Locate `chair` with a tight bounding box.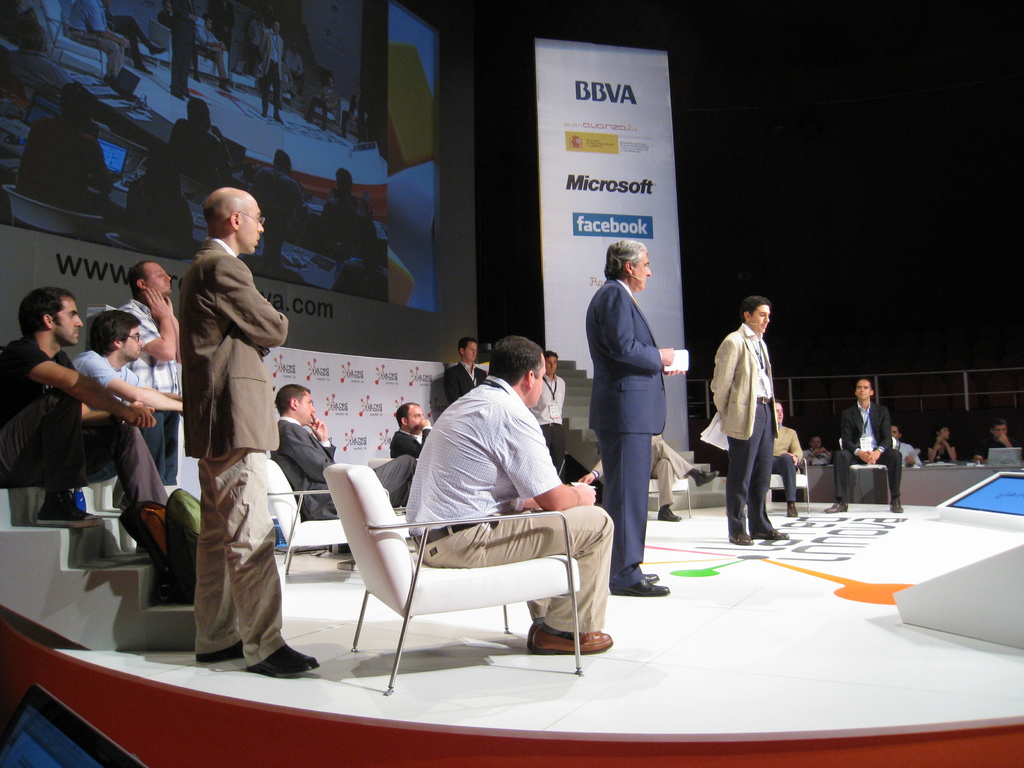
rect(367, 455, 394, 472).
